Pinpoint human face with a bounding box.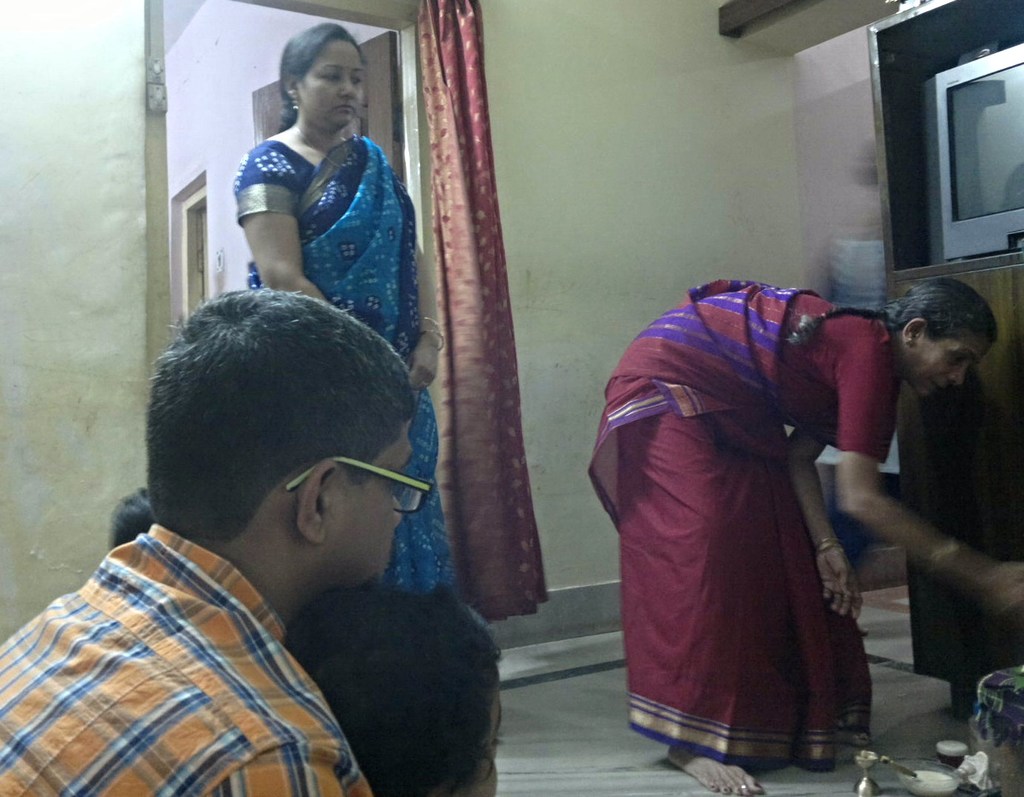
Rect(900, 339, 997, 398).
